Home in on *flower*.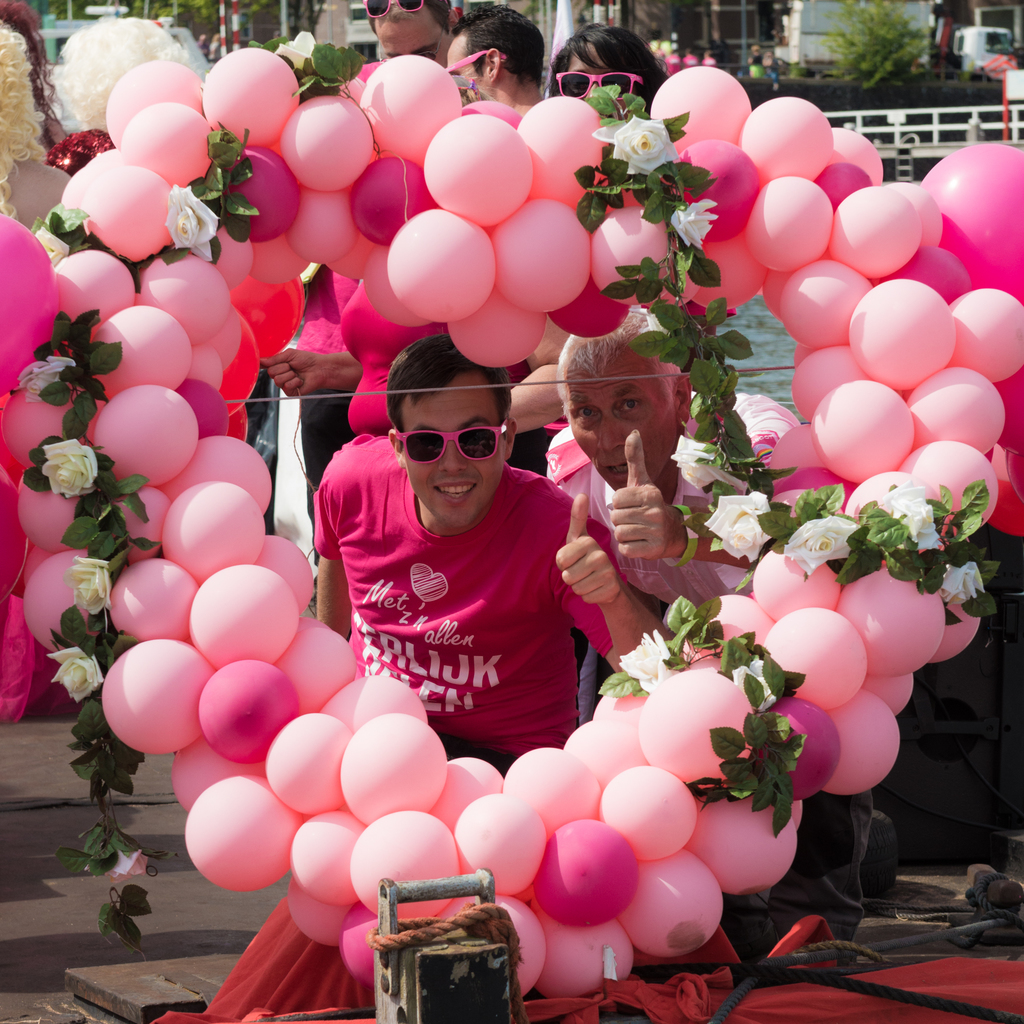
Homed in at 70,557,109,612.
